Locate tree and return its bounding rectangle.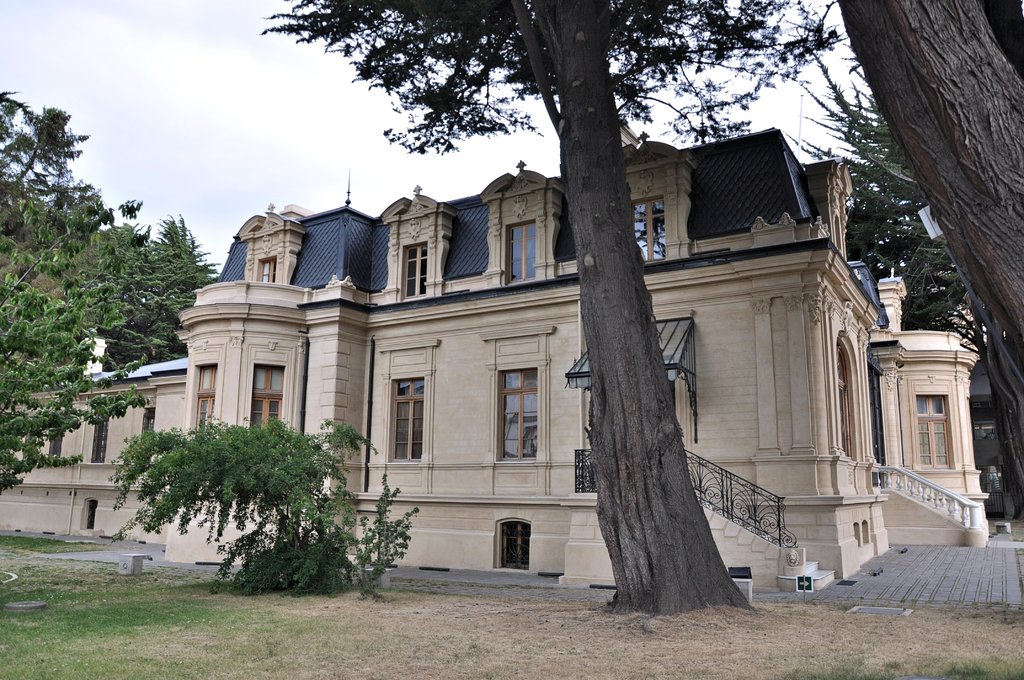
select_region(94, 213, 224, 382).
